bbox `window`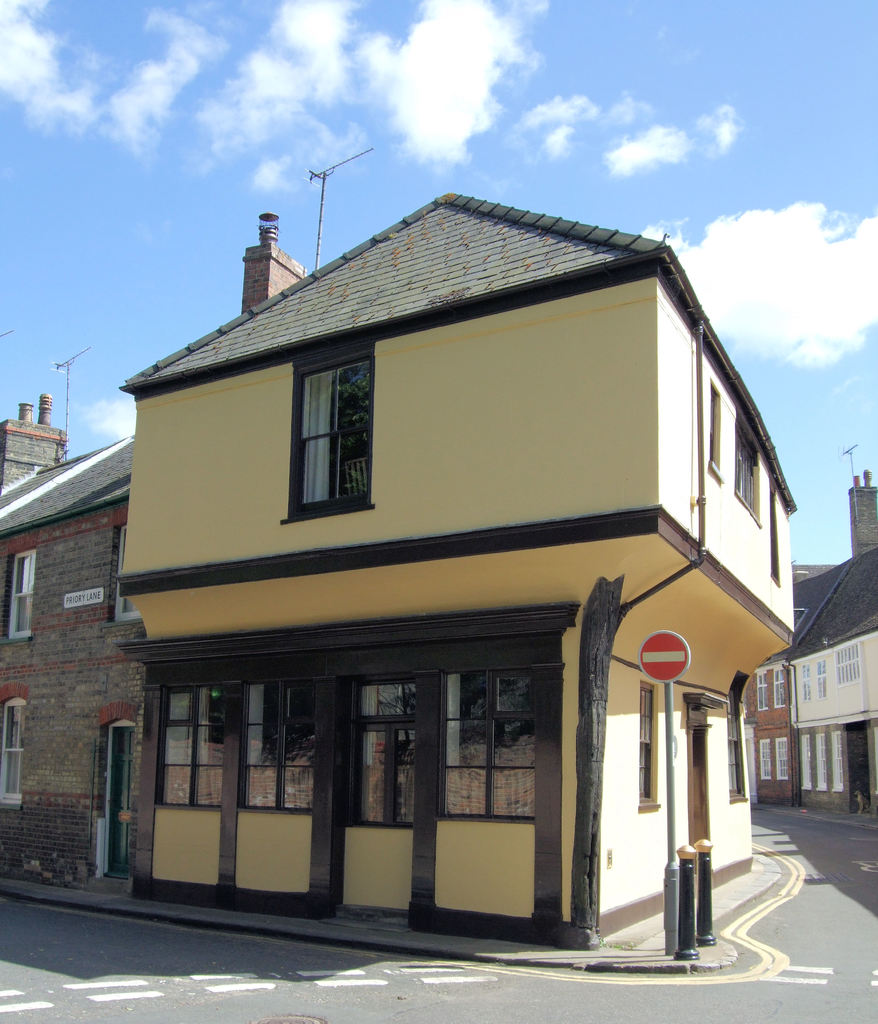
BBox(9, 550, 35, 638)
